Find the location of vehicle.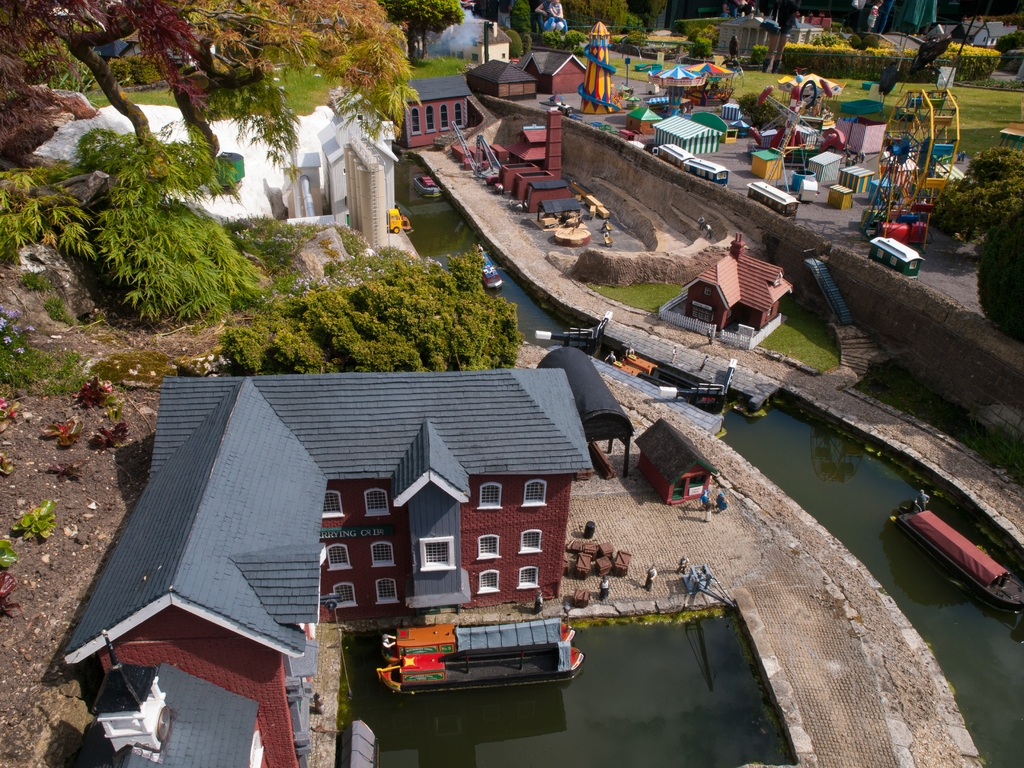
Location: l=600, t=349, r=644, b=379.
